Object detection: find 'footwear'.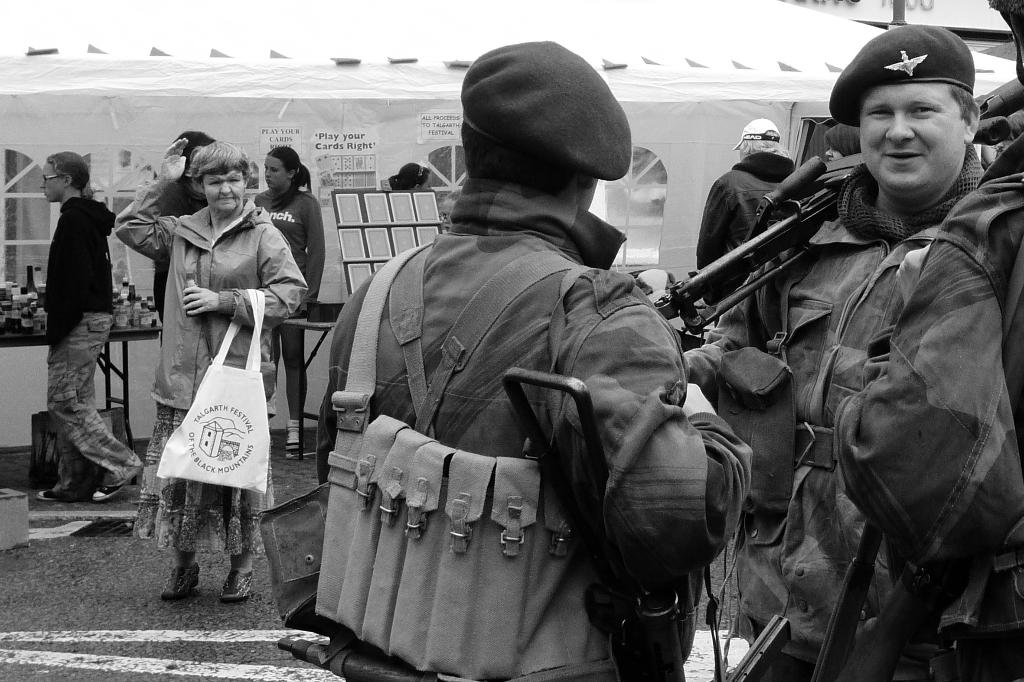
x1=29 y1=471 x2=97 y2=501.
